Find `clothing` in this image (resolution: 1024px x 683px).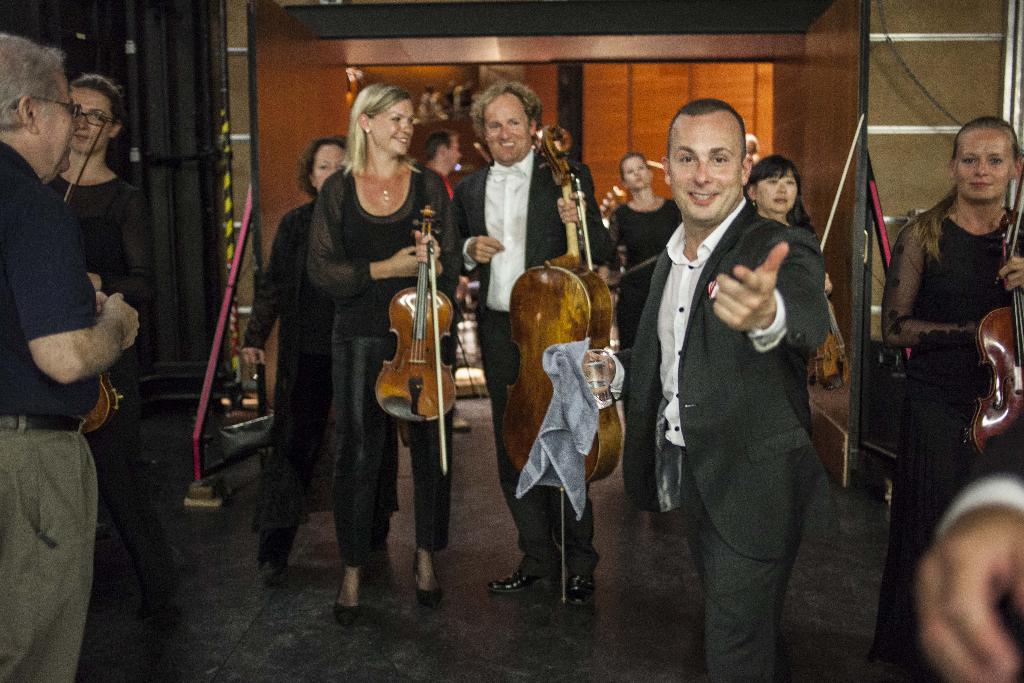
x1=3 y1=138 x2=119 y2=682.
